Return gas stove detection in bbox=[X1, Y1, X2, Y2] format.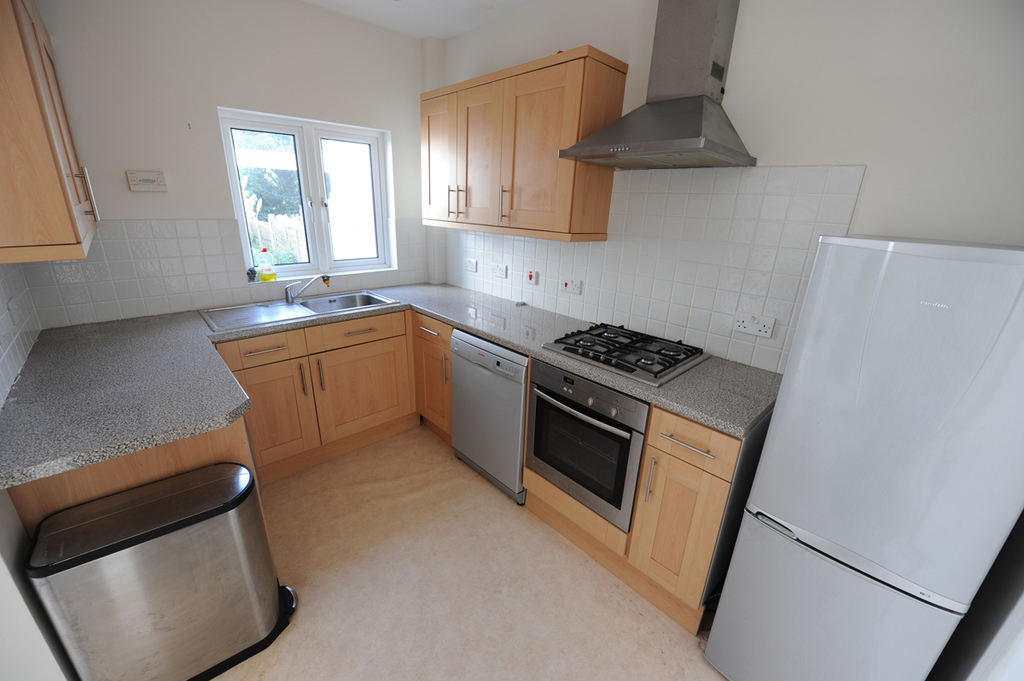
bbox=[542, 318, 713, 388].
